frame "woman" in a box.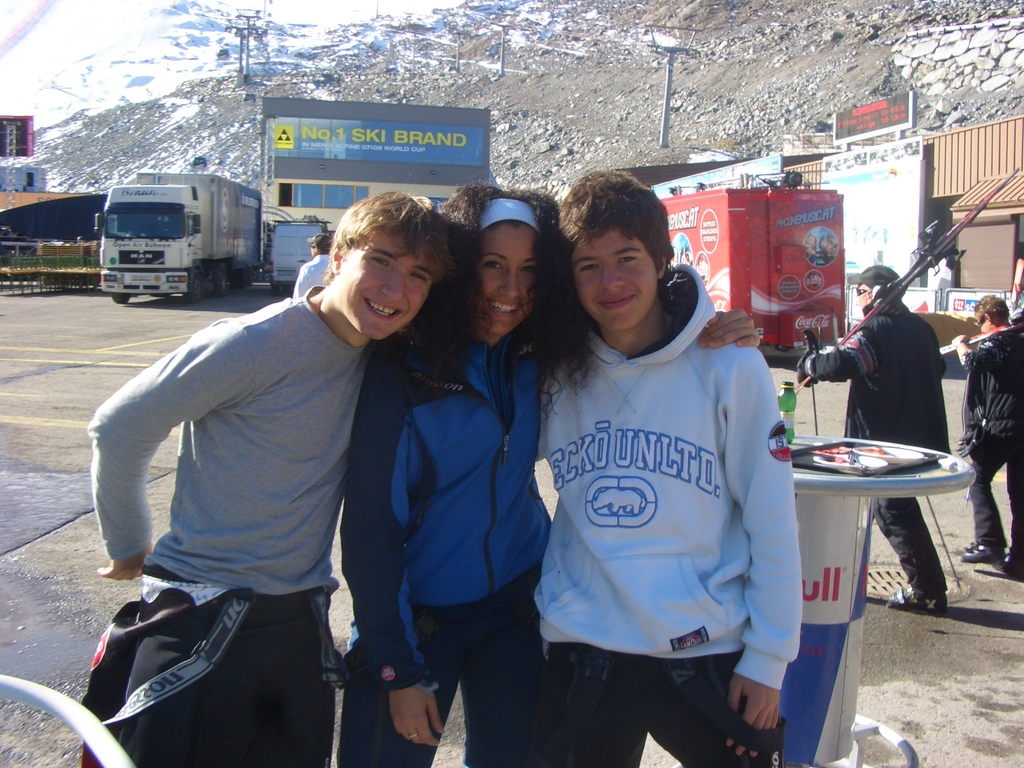
bbox=[335, 184, 573, 767].
